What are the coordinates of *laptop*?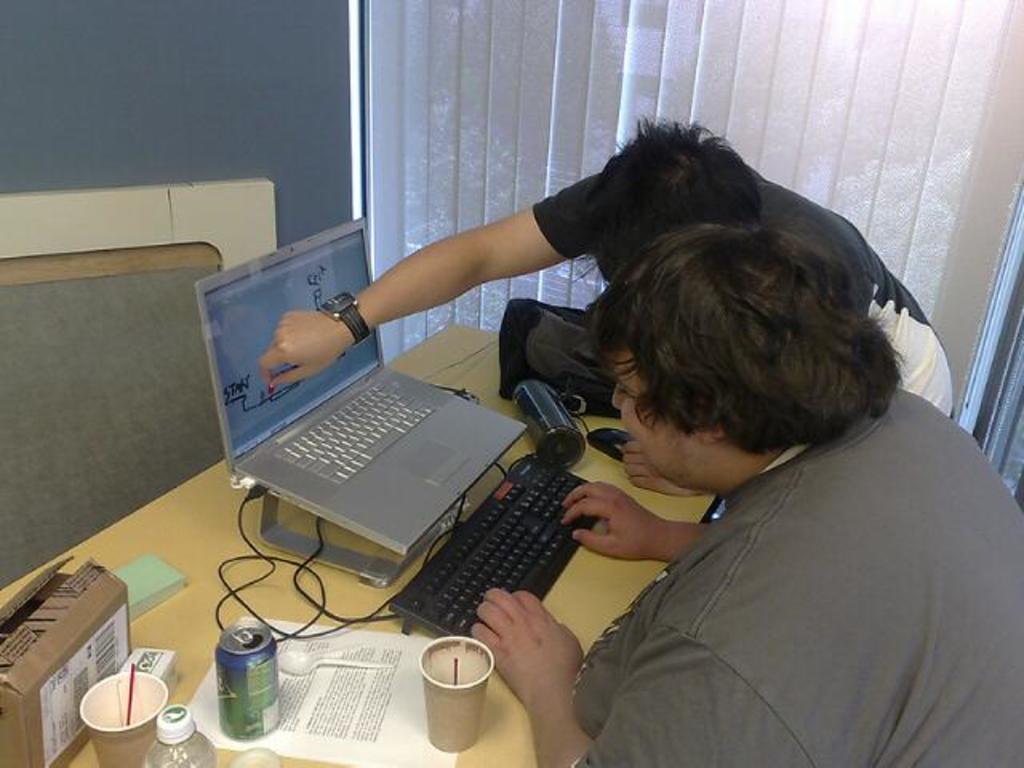
<box>195,214,528,555</box>.
